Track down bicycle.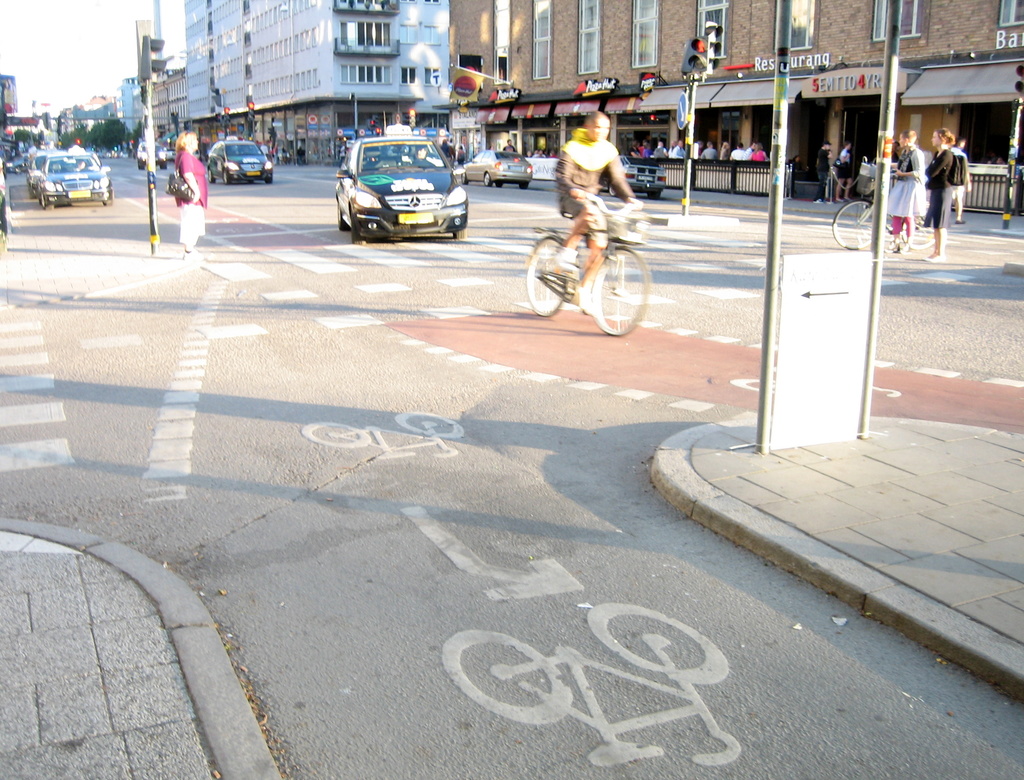
Tracked to 833:160:934:251.
